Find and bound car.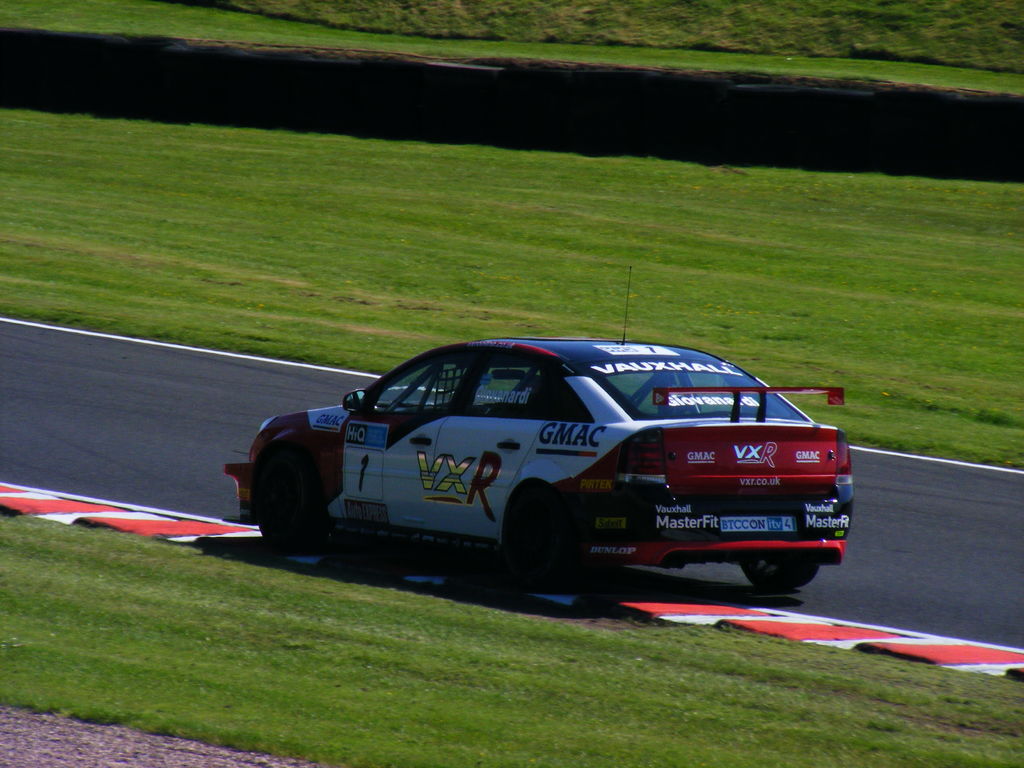
Bound: [left=222, top=264, right=854, bottom=589].
